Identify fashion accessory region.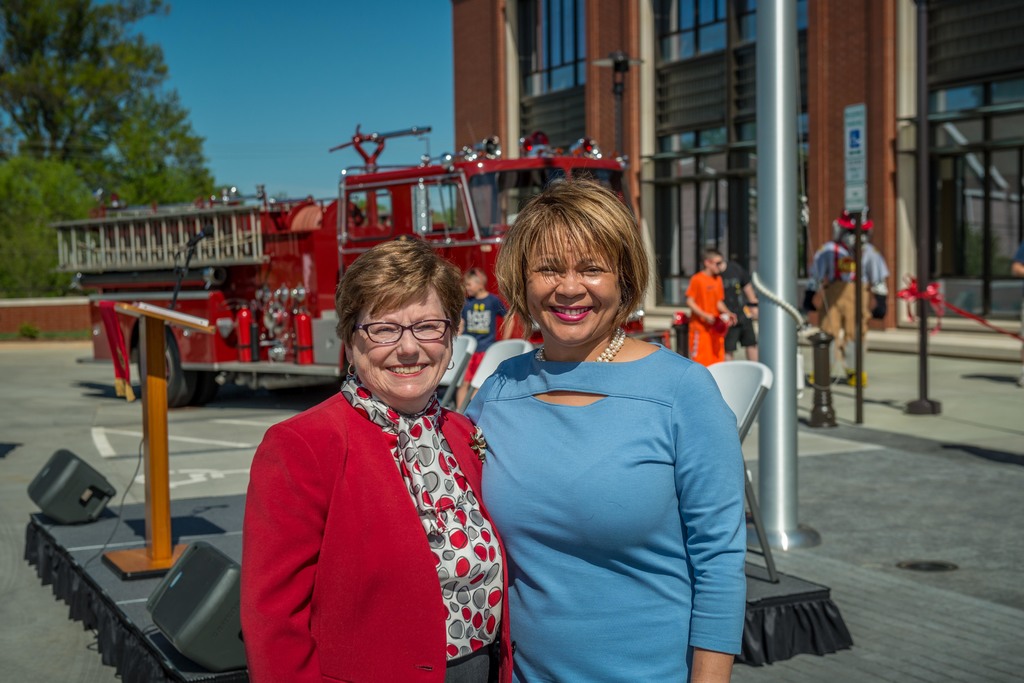
Region: l=467, t=424, r=486, b=465.
